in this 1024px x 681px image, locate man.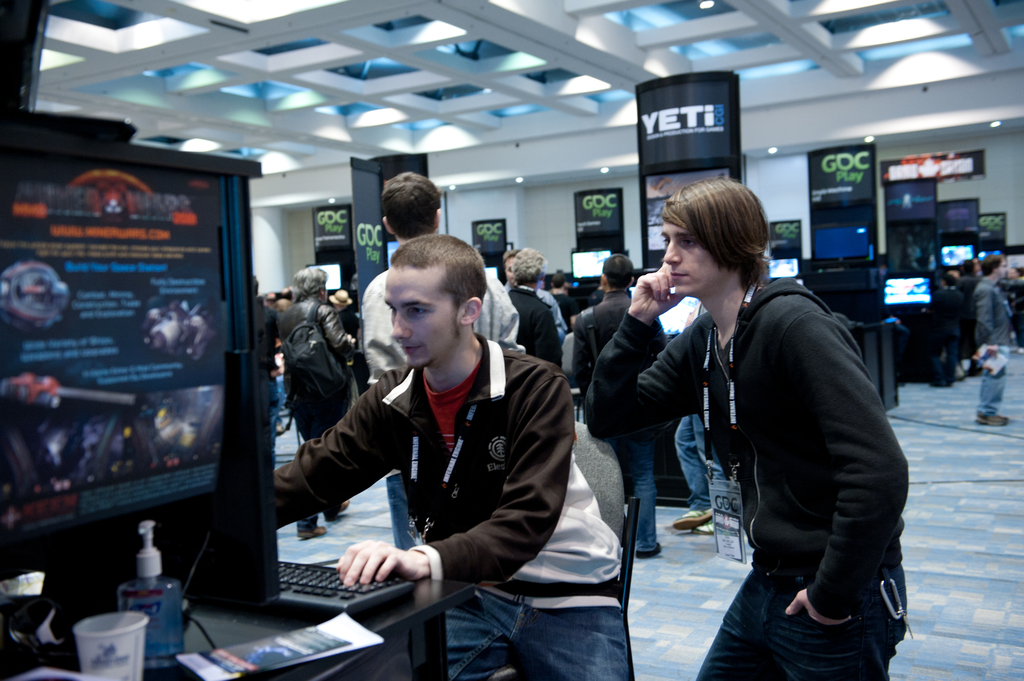
Bounding box: (580, 173, 911, 680).
